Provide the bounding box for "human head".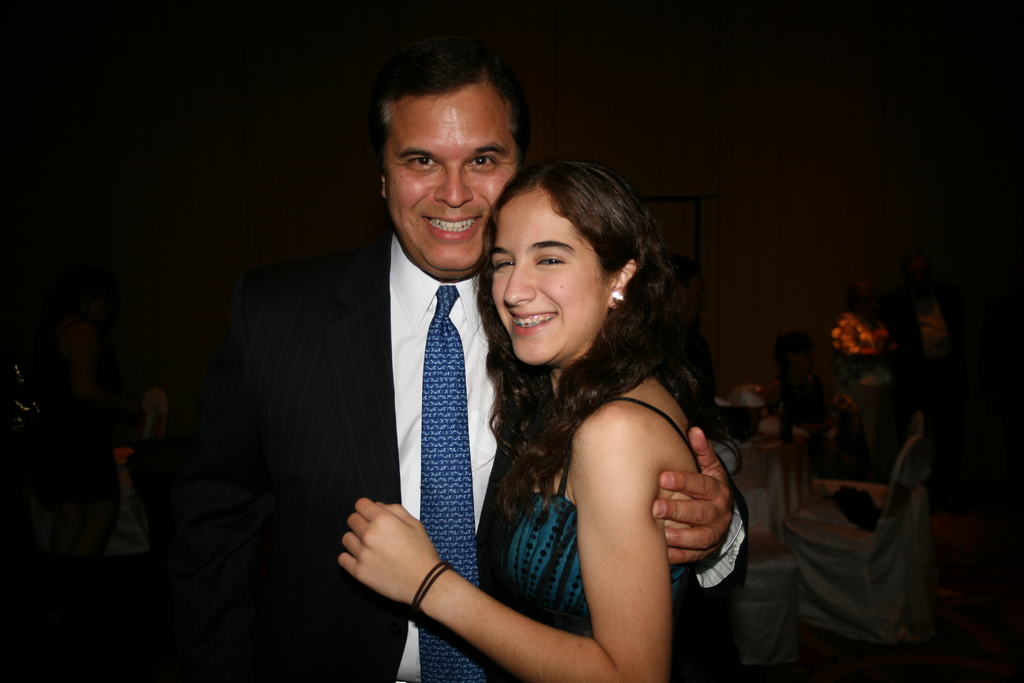
rect(480, 158, 666, 354).
